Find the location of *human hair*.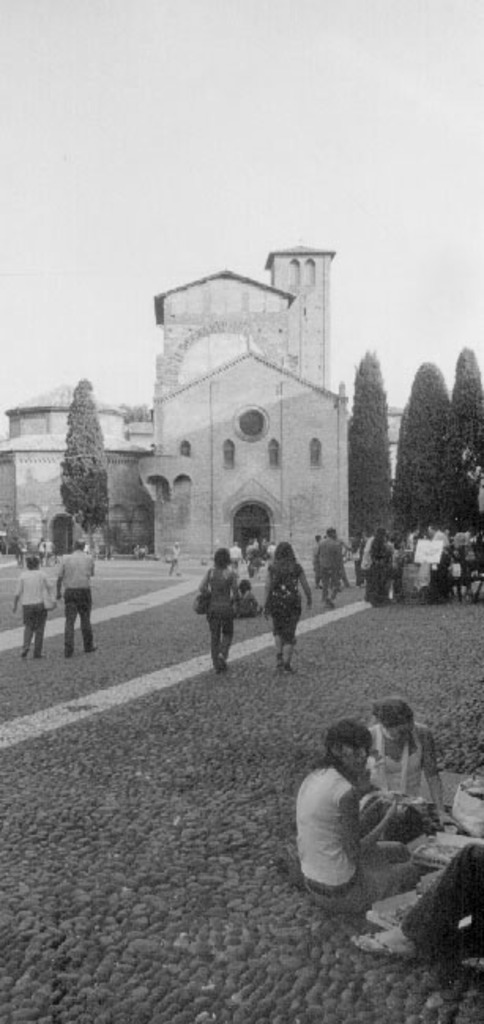
Location: [left=325, top=526, right=336, bottom=536].
